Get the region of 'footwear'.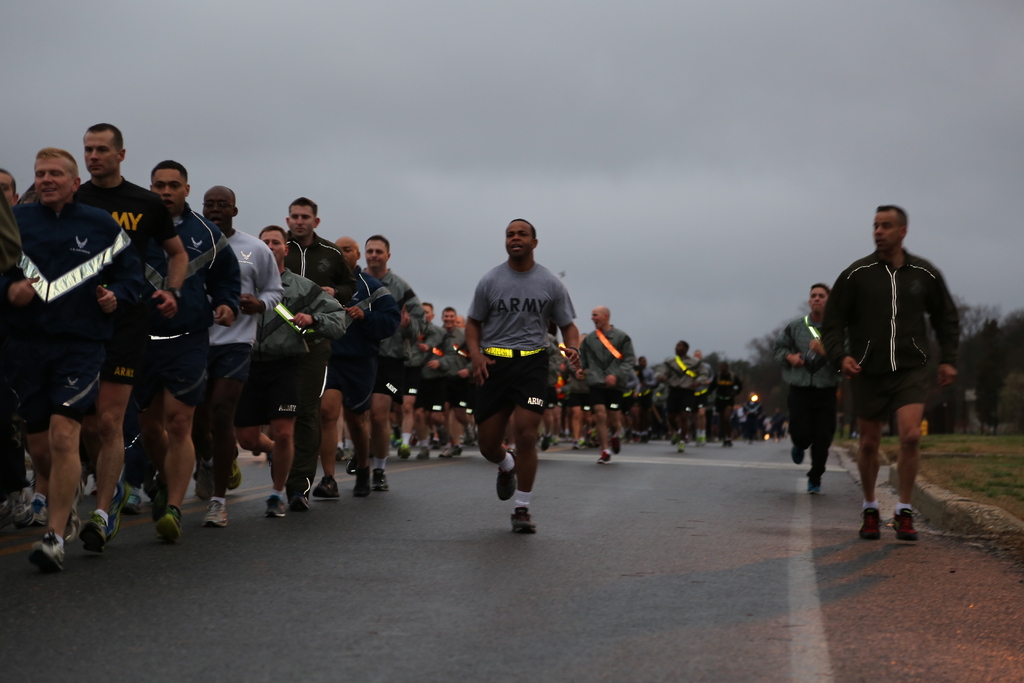
bbox(228, 461, 244, 490).
